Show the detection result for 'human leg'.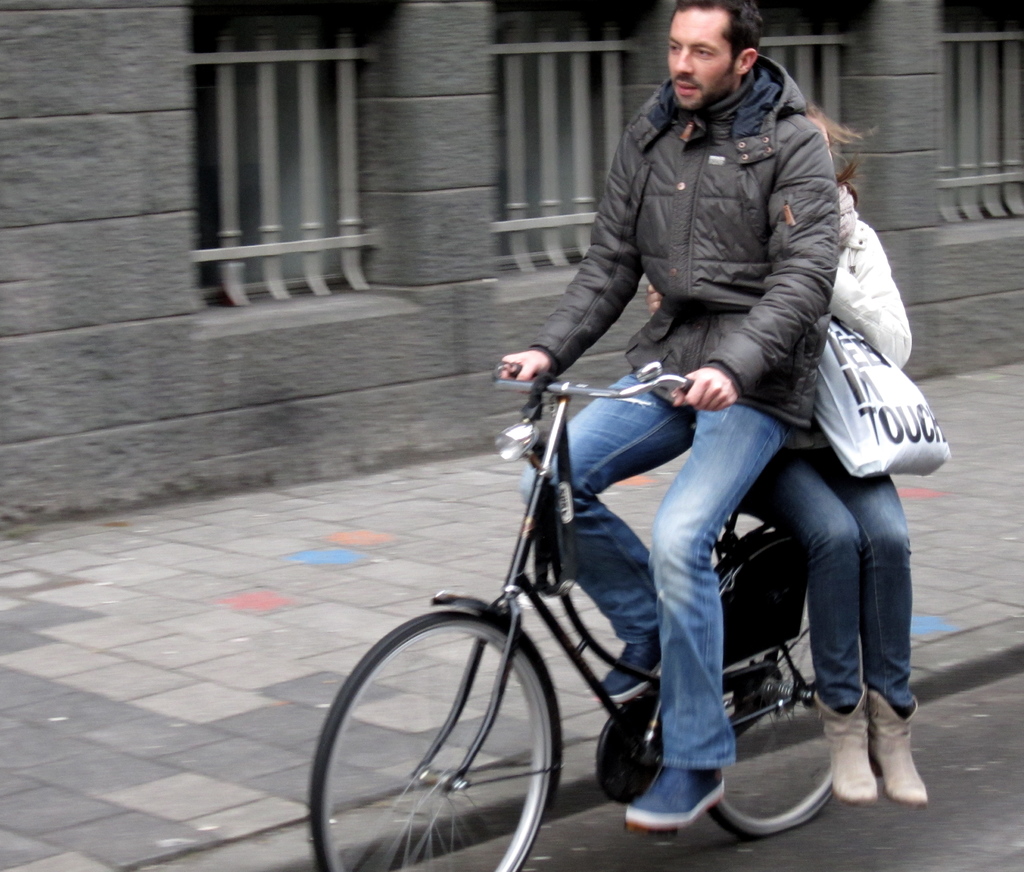
BBox(627, 403, 787, 832).
